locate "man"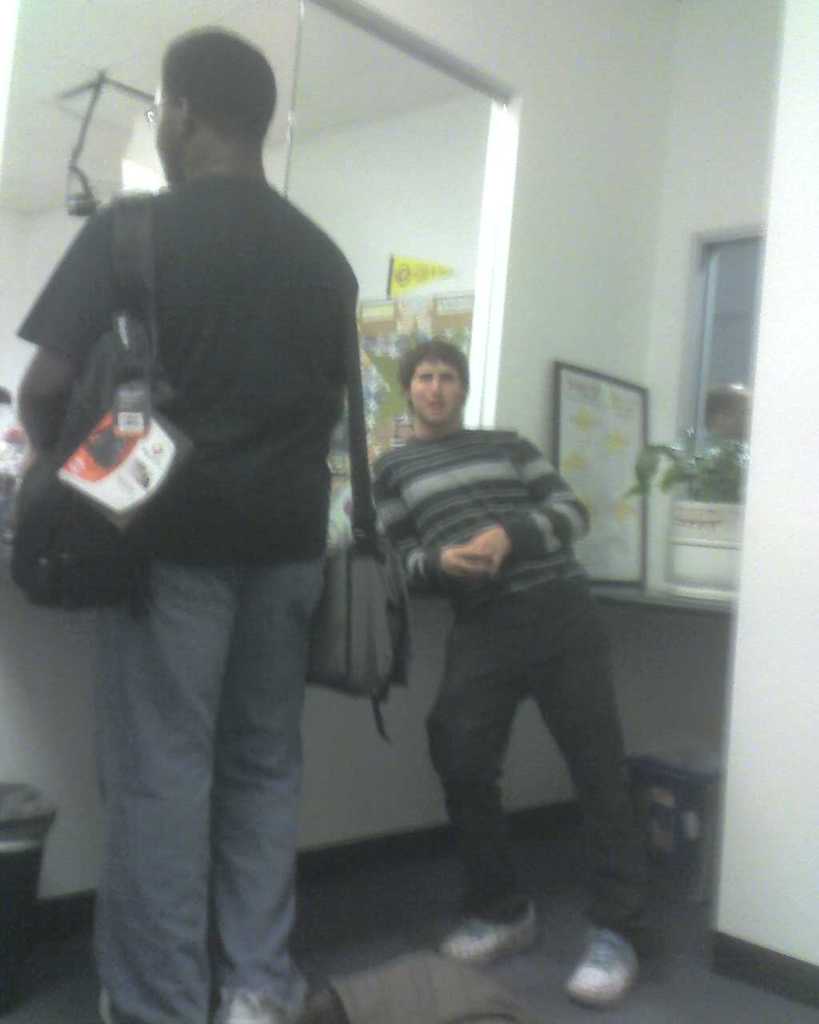
{"left": 697, "top": 385, "right": 757, "bottom": 499}
